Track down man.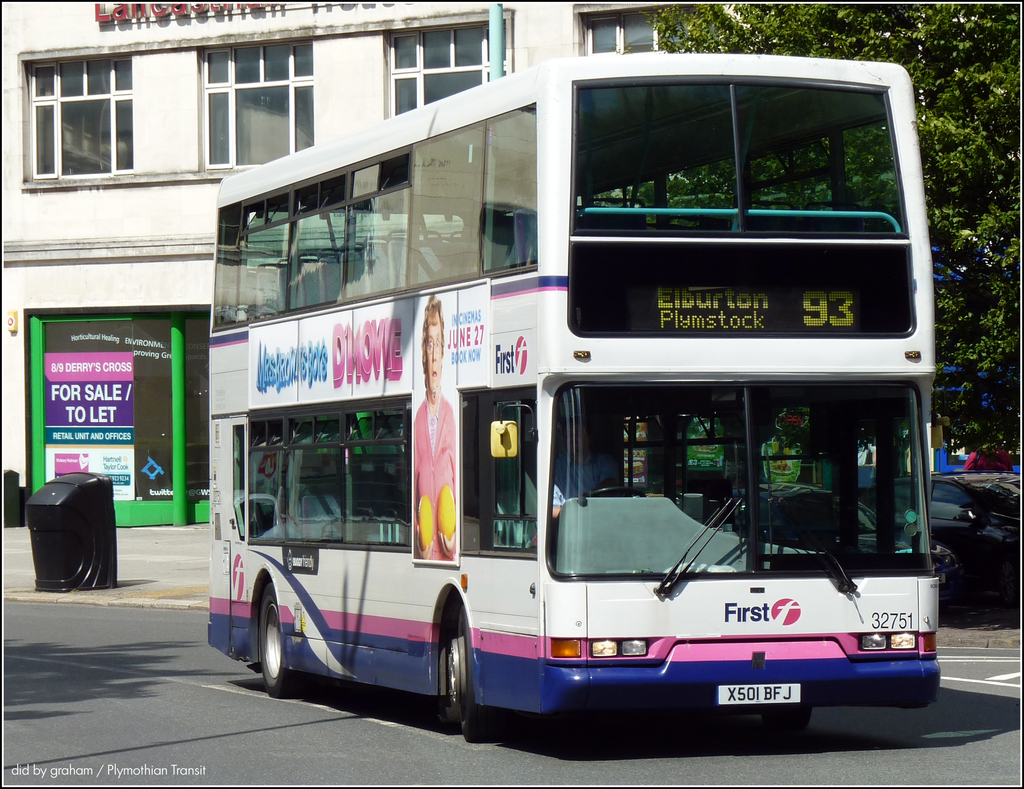
Tracked to <region>550, 421, 620, 522</region>.
